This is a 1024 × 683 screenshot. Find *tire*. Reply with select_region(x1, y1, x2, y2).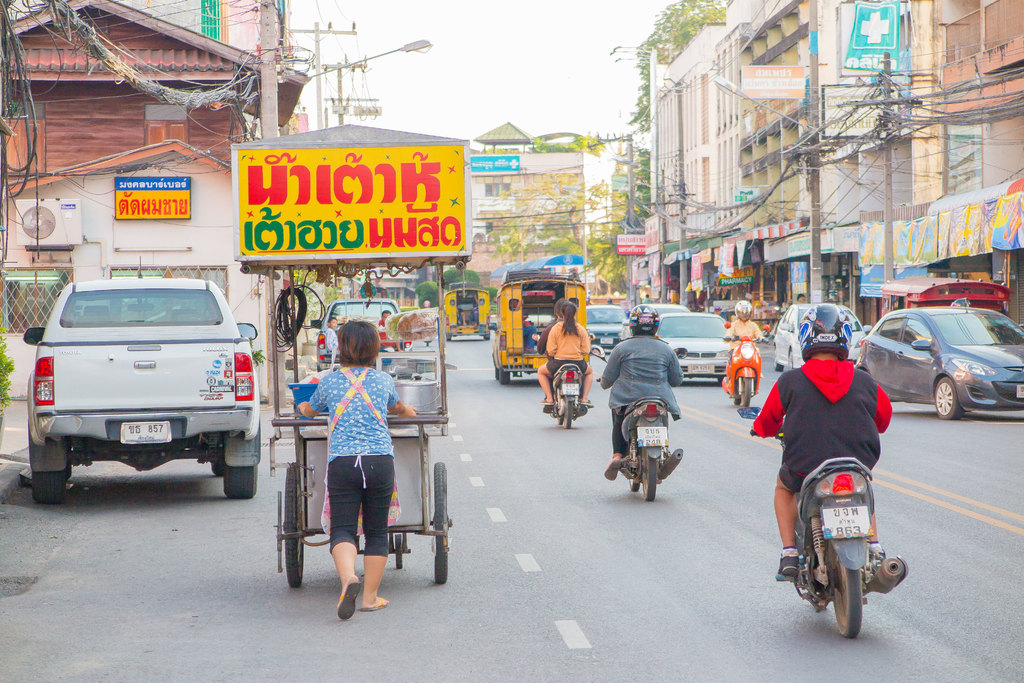
select_region(29, 451, 65, 504).
